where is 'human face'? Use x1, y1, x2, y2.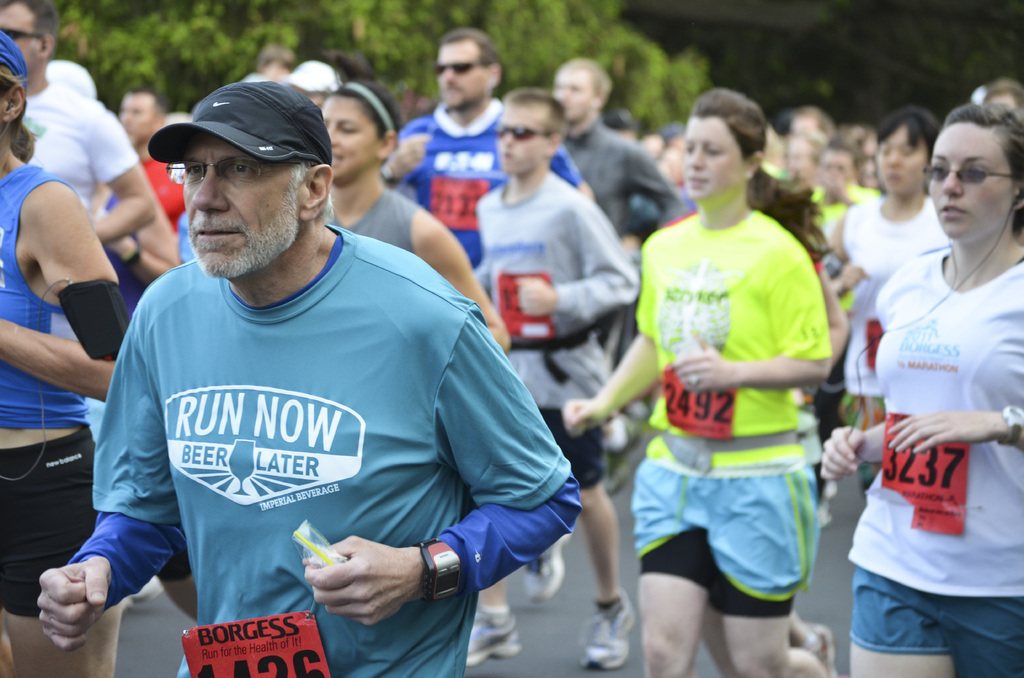
323, 101, 378, 177.
